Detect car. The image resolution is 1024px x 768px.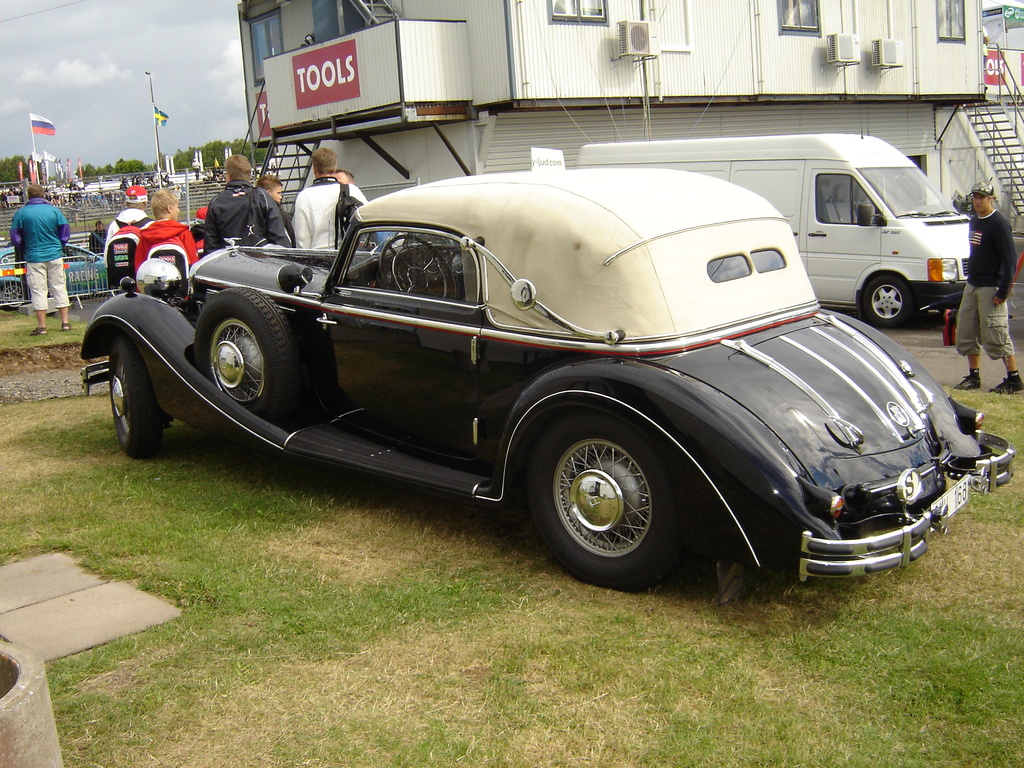
{"x1": 79, "y1": 166, "x2": 1016, "y2": 596}.
